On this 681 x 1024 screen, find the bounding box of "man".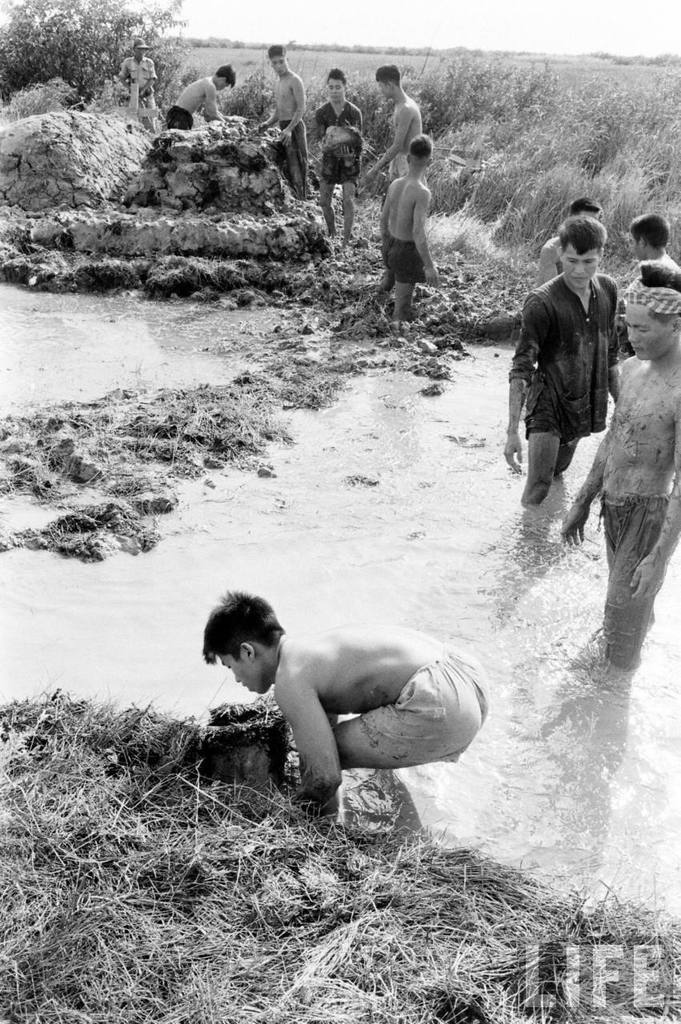
Bounding box: 248 43 305 189.
